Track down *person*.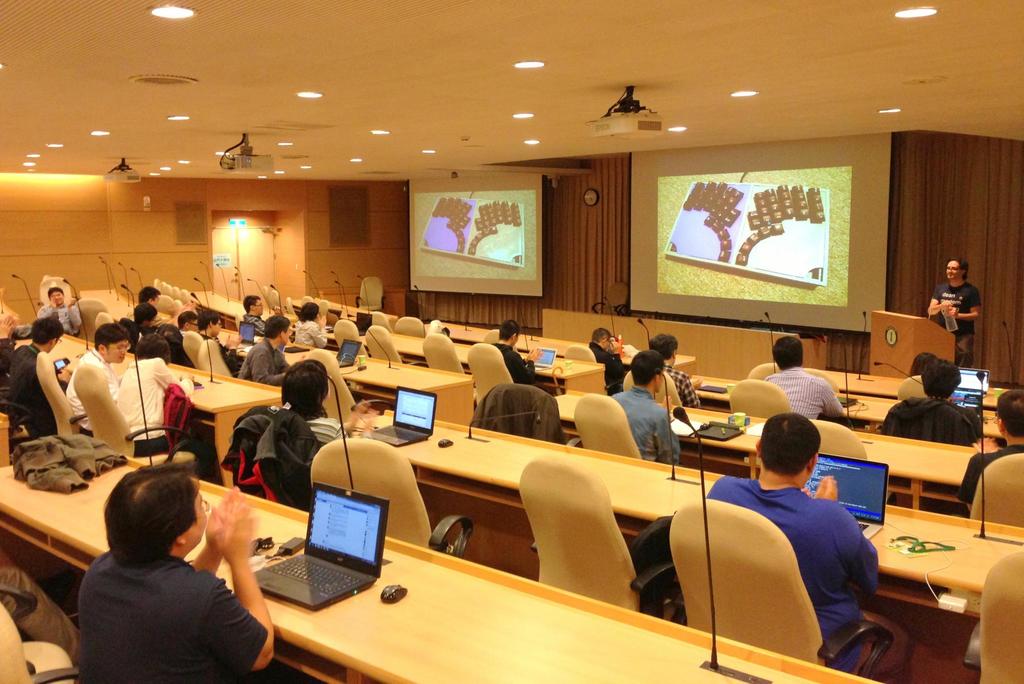
Tracked to region(877, 359, 976, 450).
